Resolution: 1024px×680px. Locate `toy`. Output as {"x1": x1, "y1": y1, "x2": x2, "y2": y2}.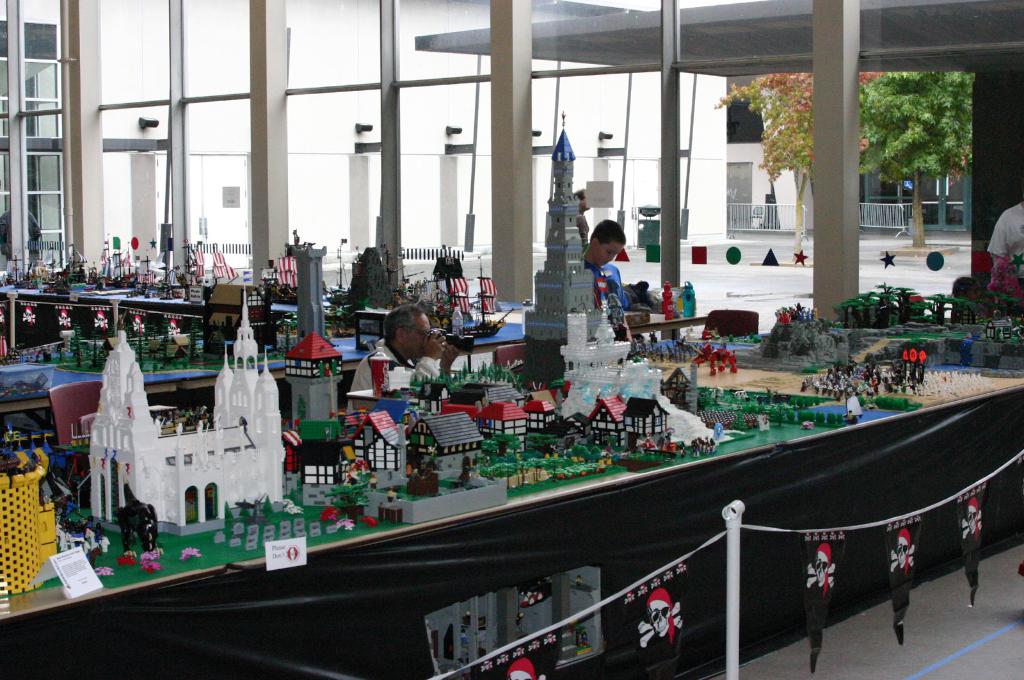
{"x1": 105, "y1": 479, "x2": 166, "y2": 556}.
